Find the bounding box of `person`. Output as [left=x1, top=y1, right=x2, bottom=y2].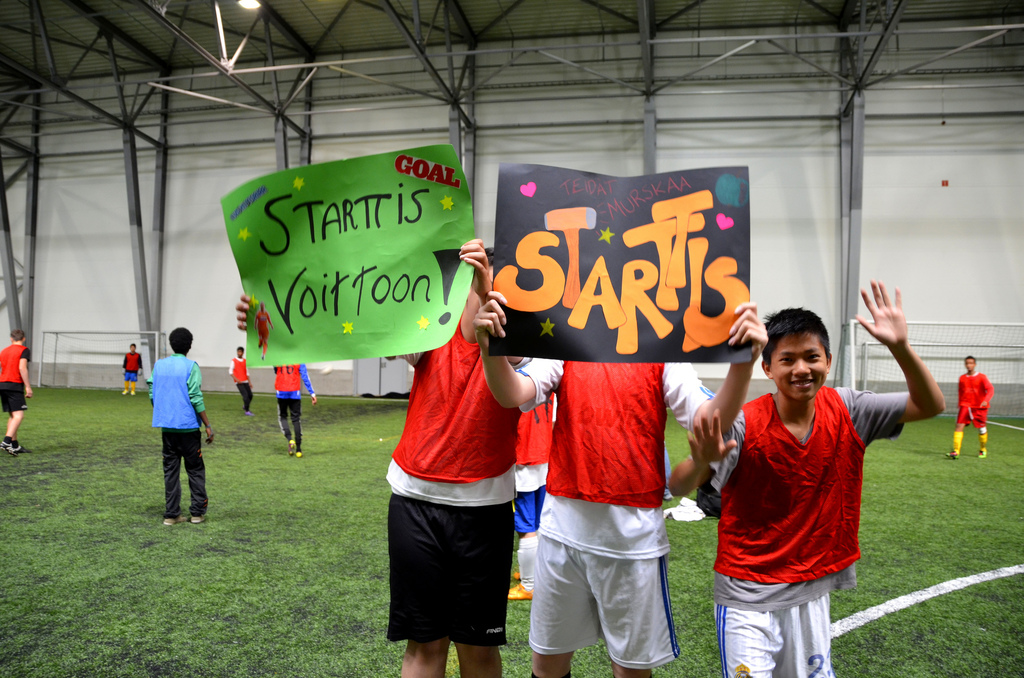
[left=511, top=392, right=559, bottom=608].
